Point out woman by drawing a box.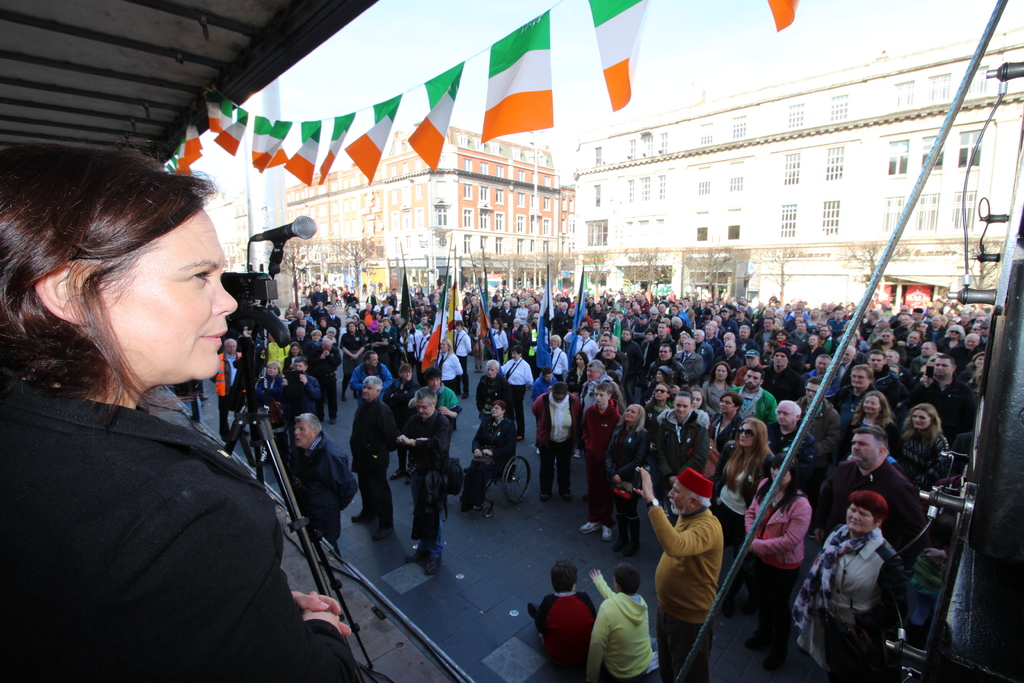
810,309,822,325.
